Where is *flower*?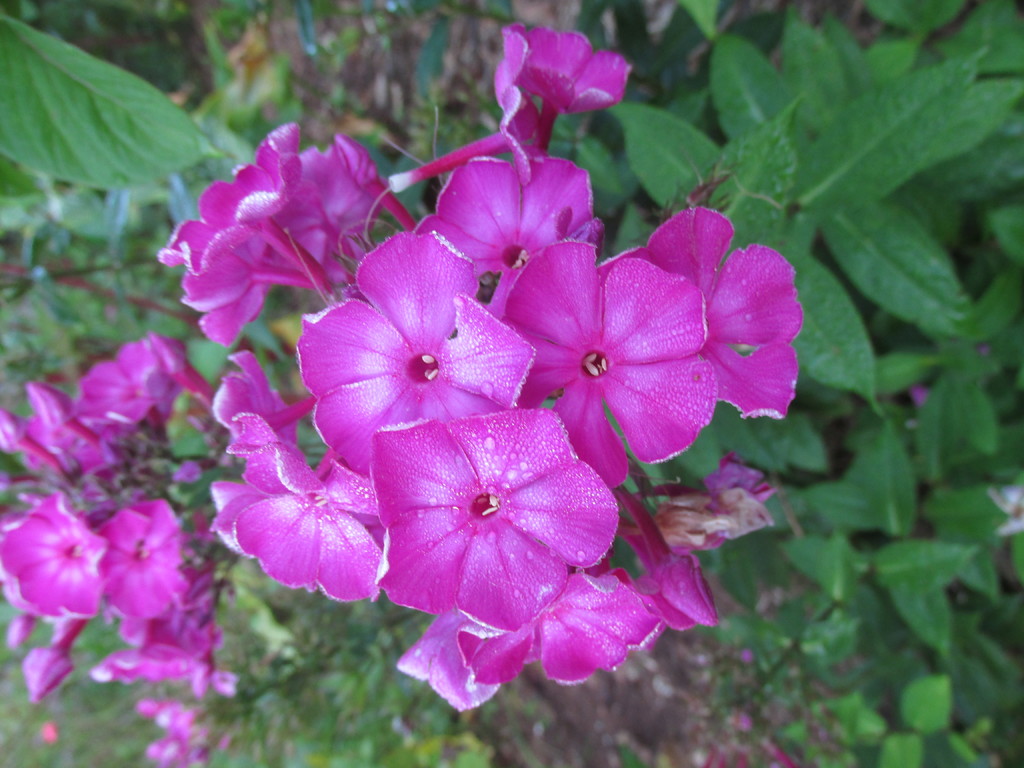
355:388:640:696.
